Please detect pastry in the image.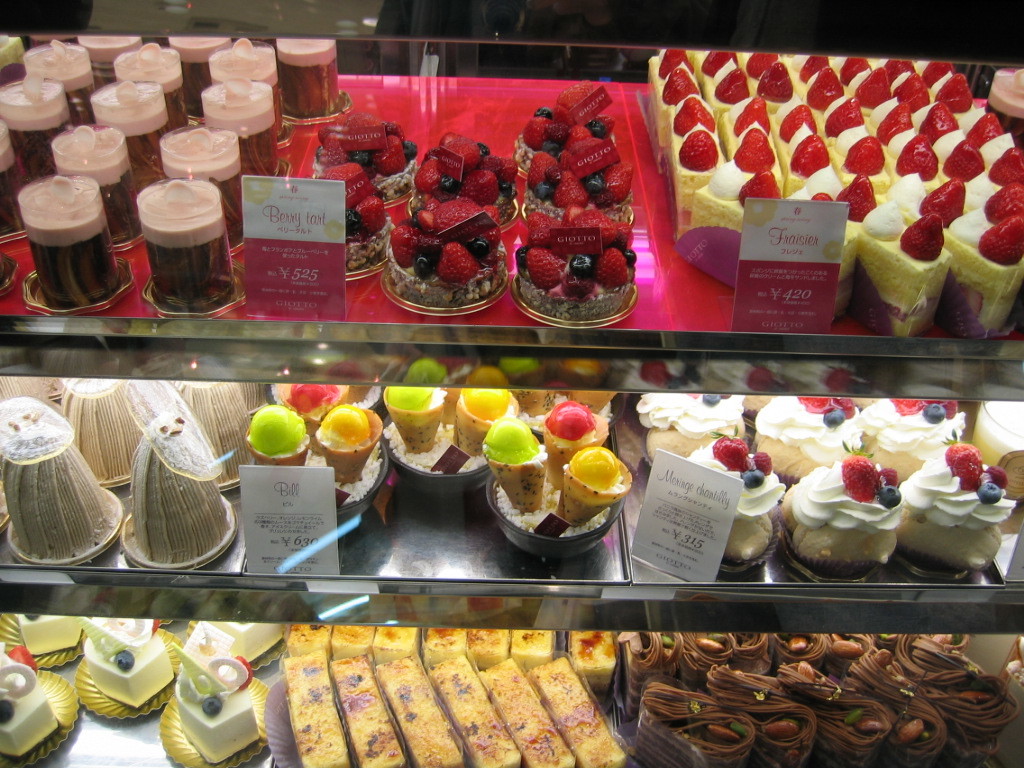
bbox=(641, 391, 754, 465).
